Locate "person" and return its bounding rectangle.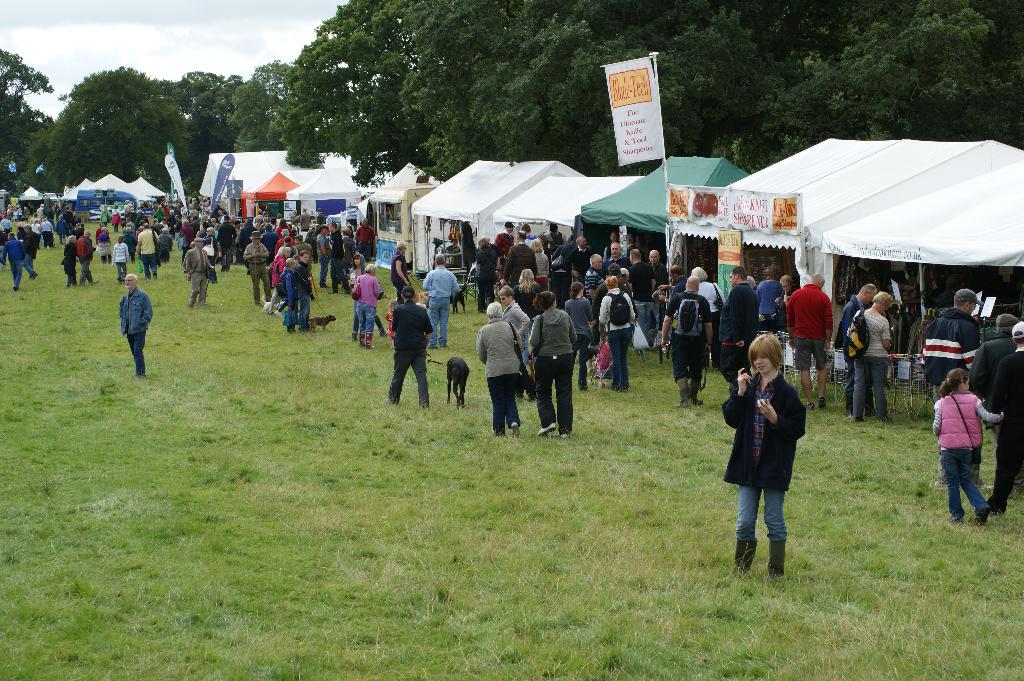
bbox=[734, 334, 818, 580].
